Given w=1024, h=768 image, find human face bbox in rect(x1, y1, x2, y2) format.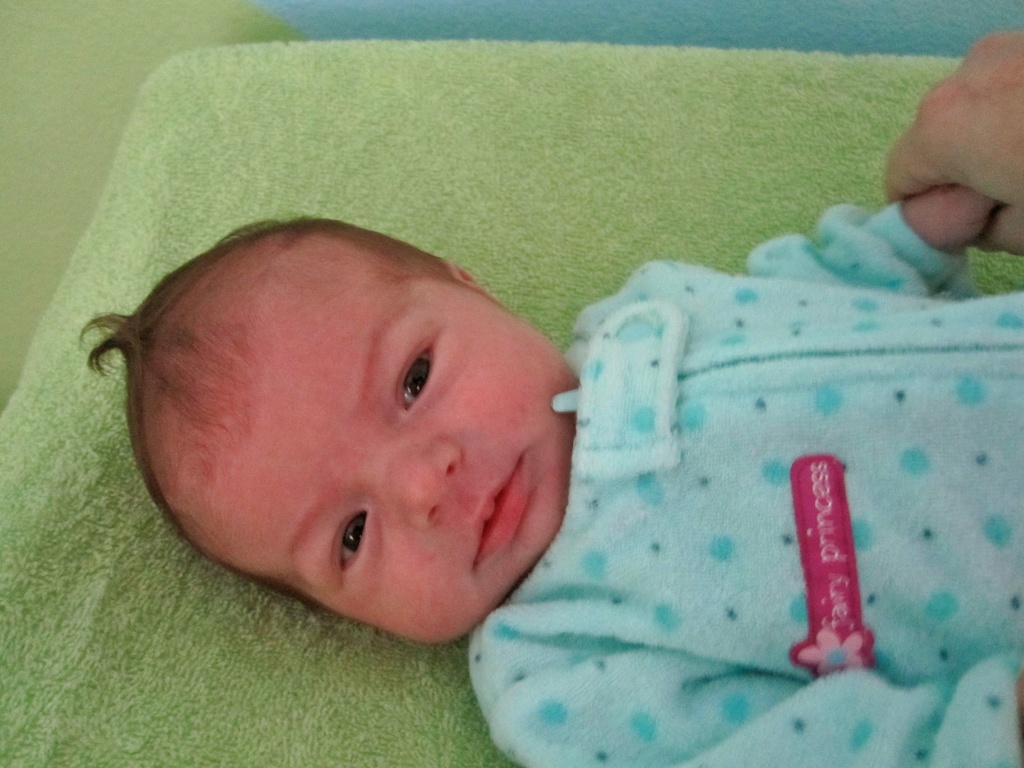
rect(163, 243, 580, 648).
